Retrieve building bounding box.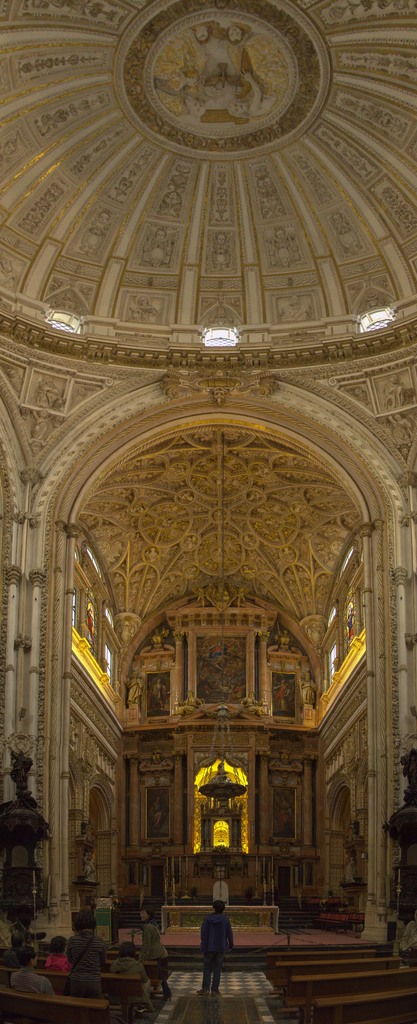
Bounding box: <bbox>0, 0, 416, 1023</bbox>.
